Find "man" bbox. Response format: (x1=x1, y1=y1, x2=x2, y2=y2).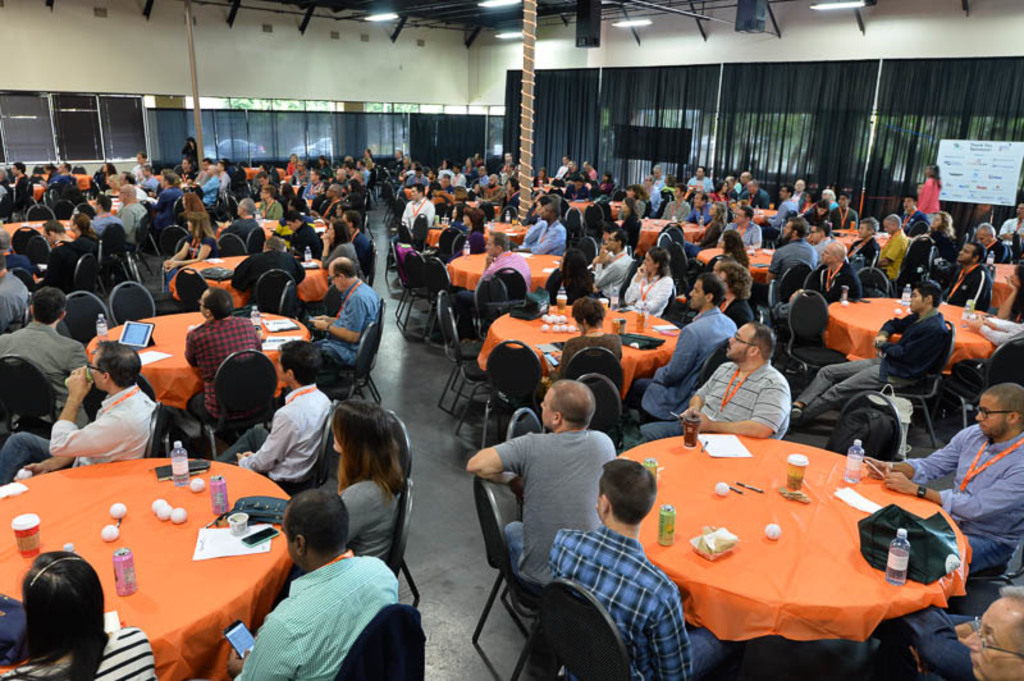
(x1=591, y1=230, x2=637, y2=303).
